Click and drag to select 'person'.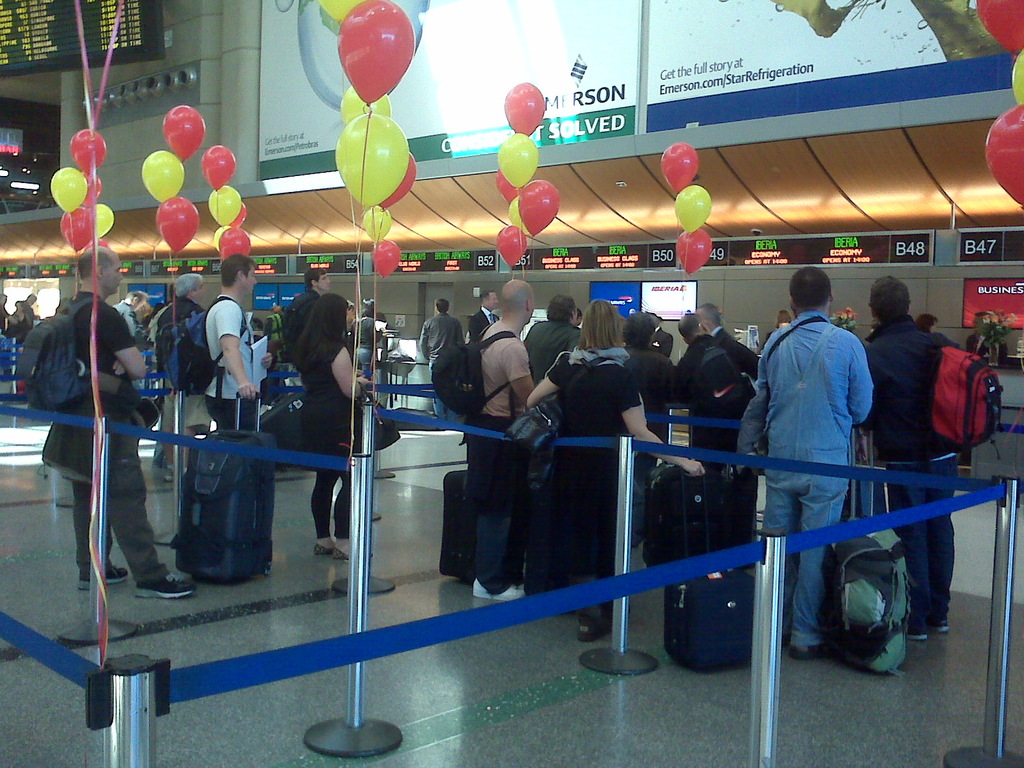
Selection: 467, 286, 500, 352.
